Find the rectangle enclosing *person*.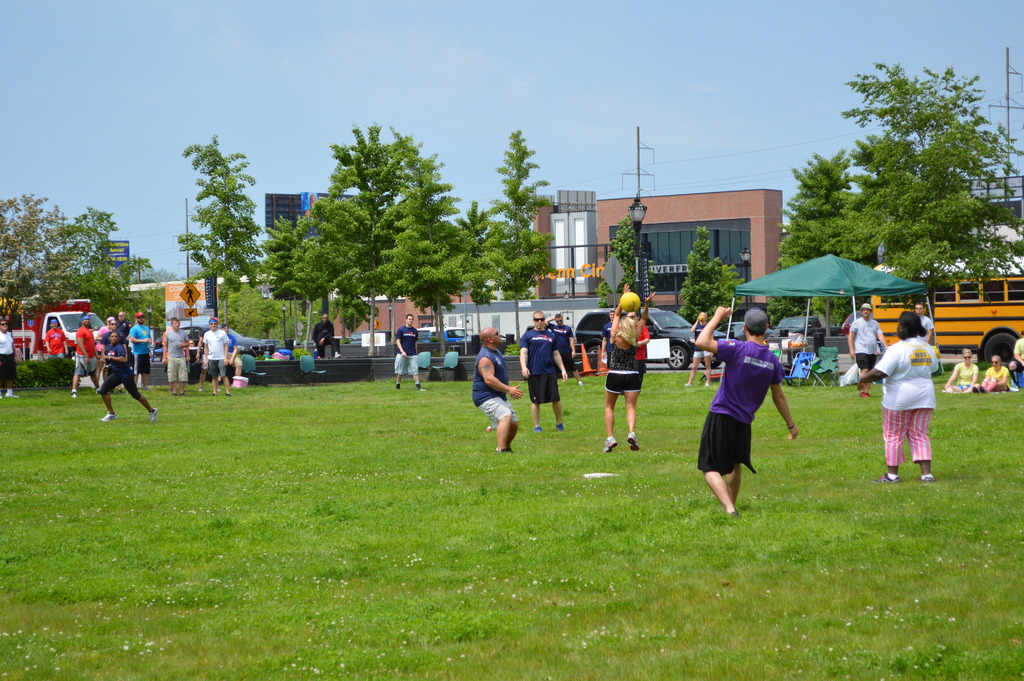
detection(311, 315, 344, 359).
